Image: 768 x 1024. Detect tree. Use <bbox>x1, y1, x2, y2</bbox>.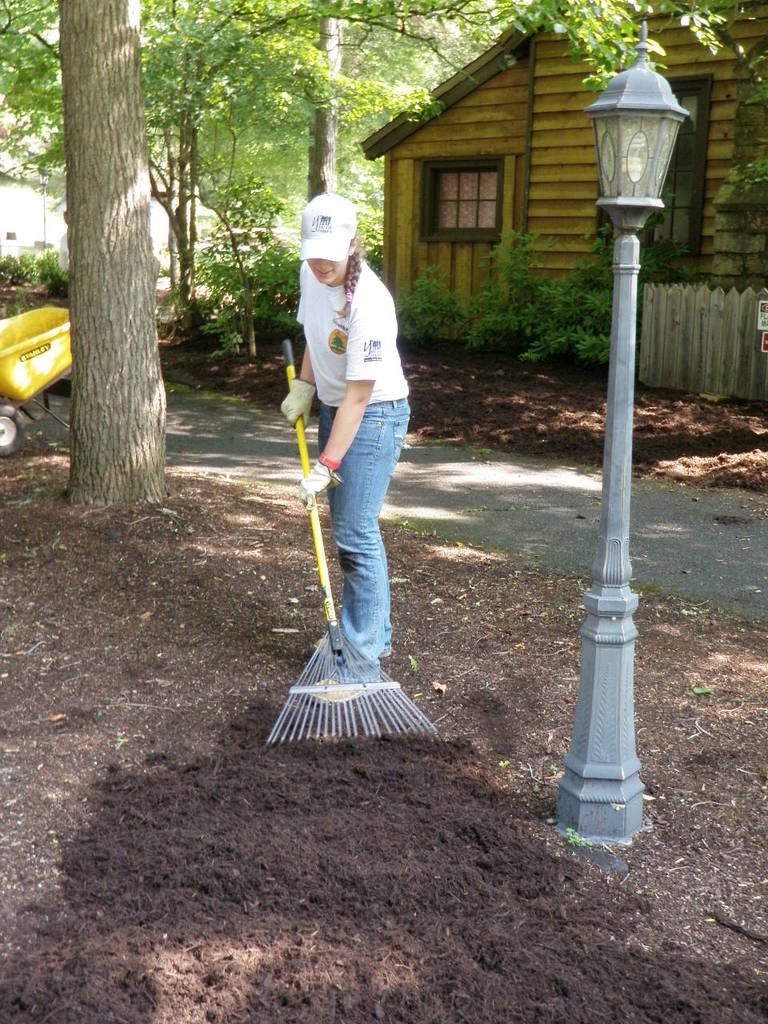
<bbox>301, 0, 364, 200</bbox>.
